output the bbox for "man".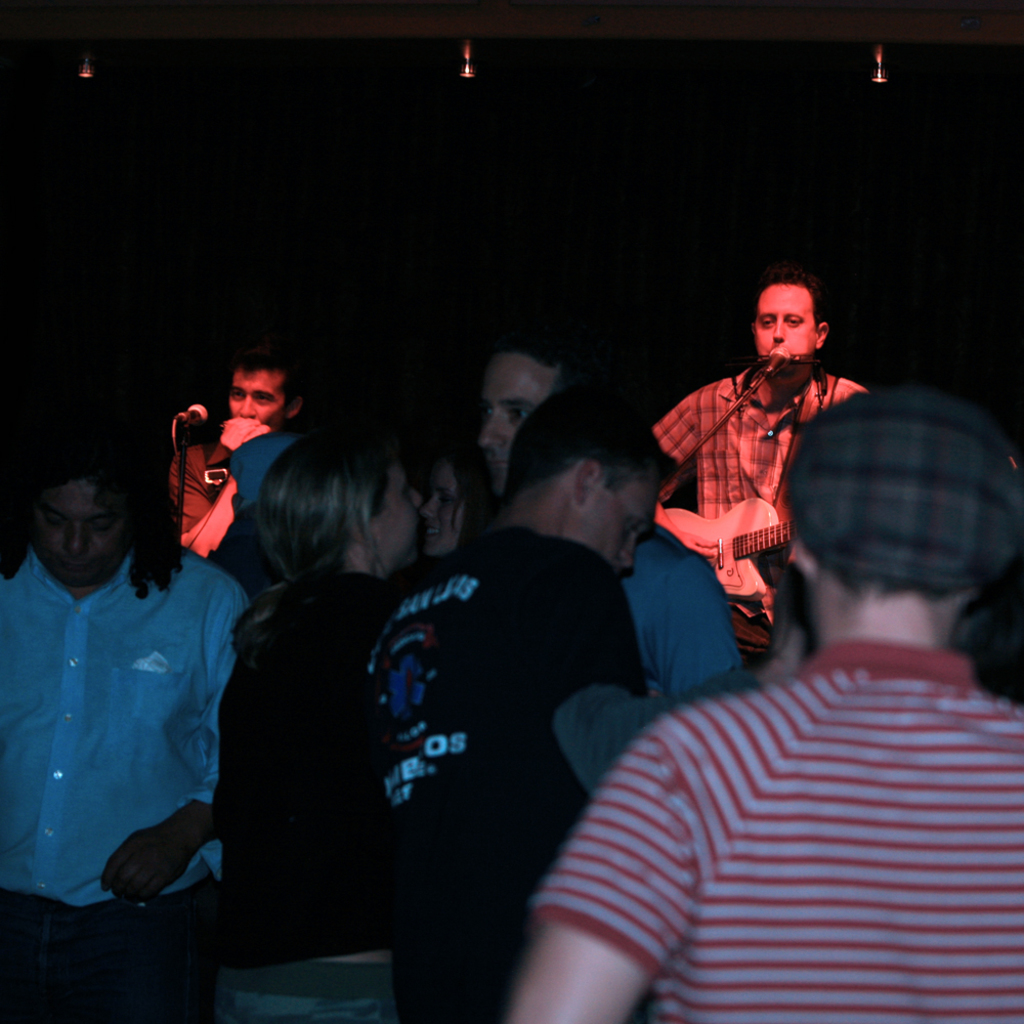
bbox=[359, 388, 814, 1023].
